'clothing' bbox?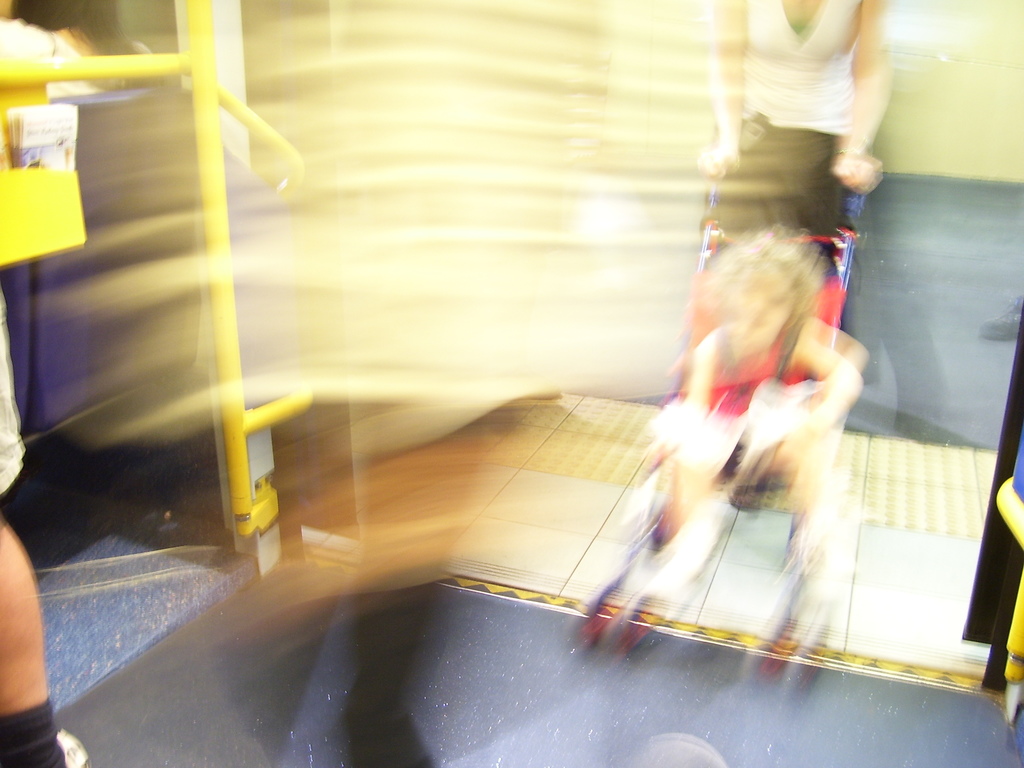
bbox=[0, 289, 34, 509]
